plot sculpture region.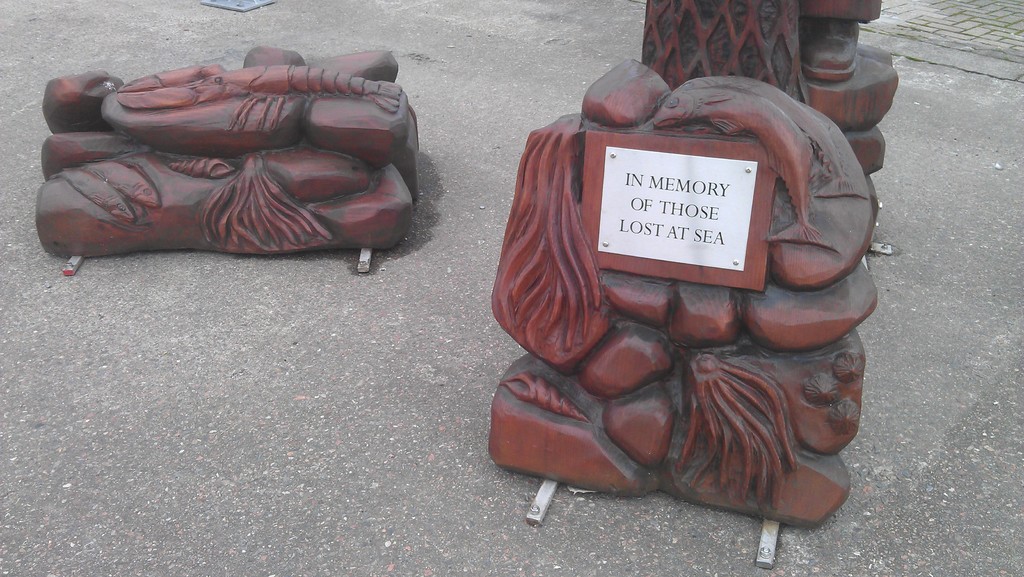
Plotted at 490/0/896/530.
